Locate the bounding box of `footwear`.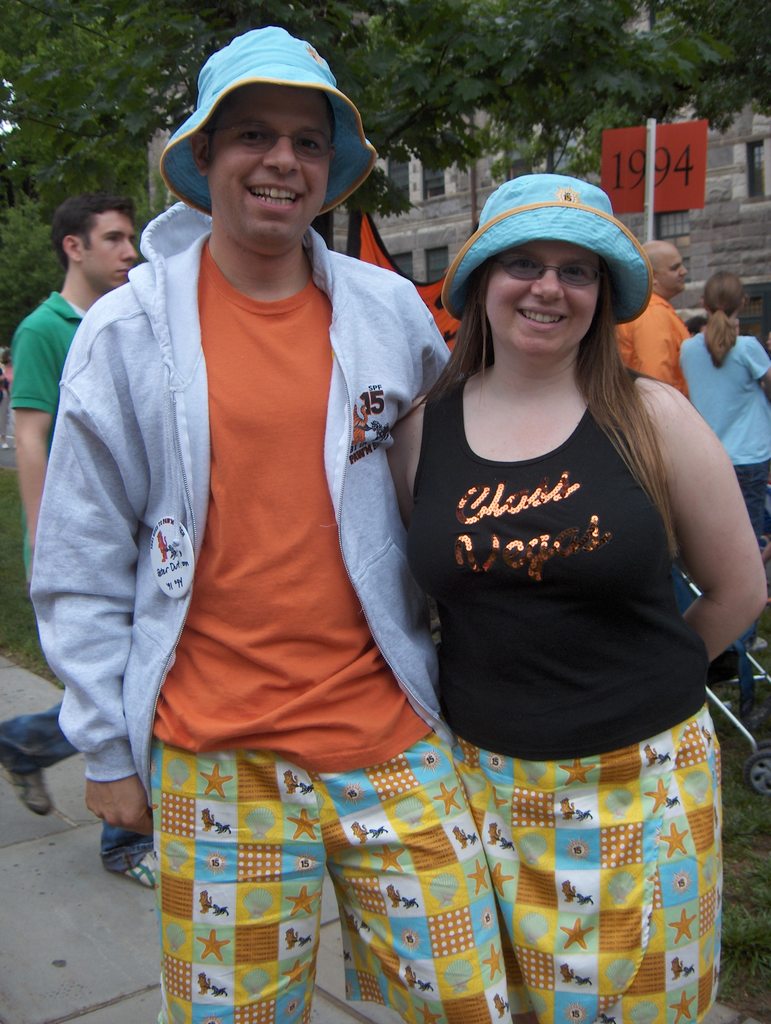
Bounding box: {"left": 0, "top": 755, "right": 58, "bottom": 813}.
